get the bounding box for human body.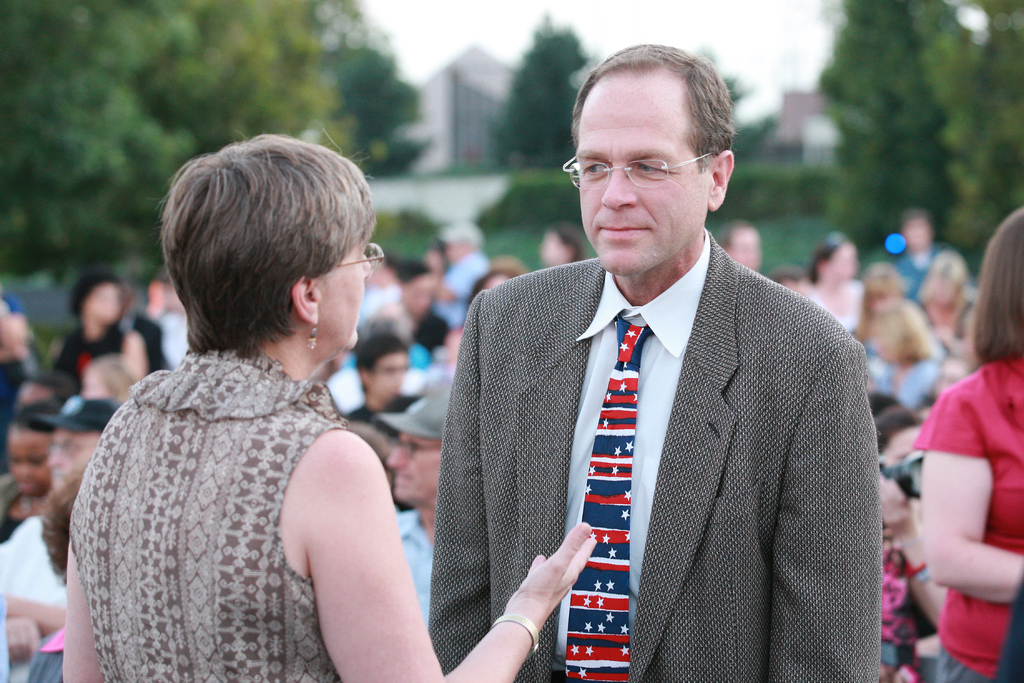
<bbox>390, 374, 442, 604</bbox>.
